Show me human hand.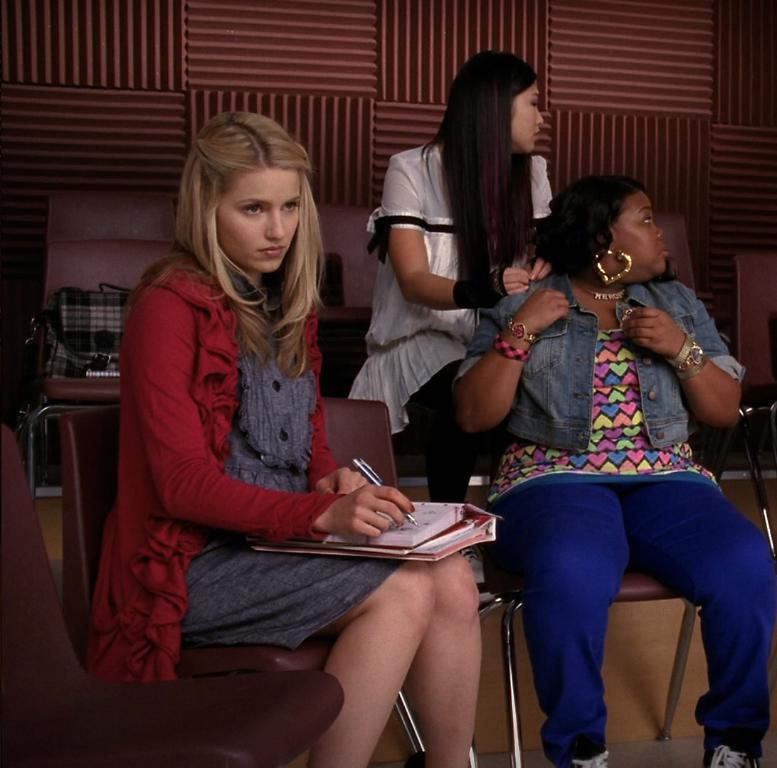
human hand is here: 514/286/574/340.
